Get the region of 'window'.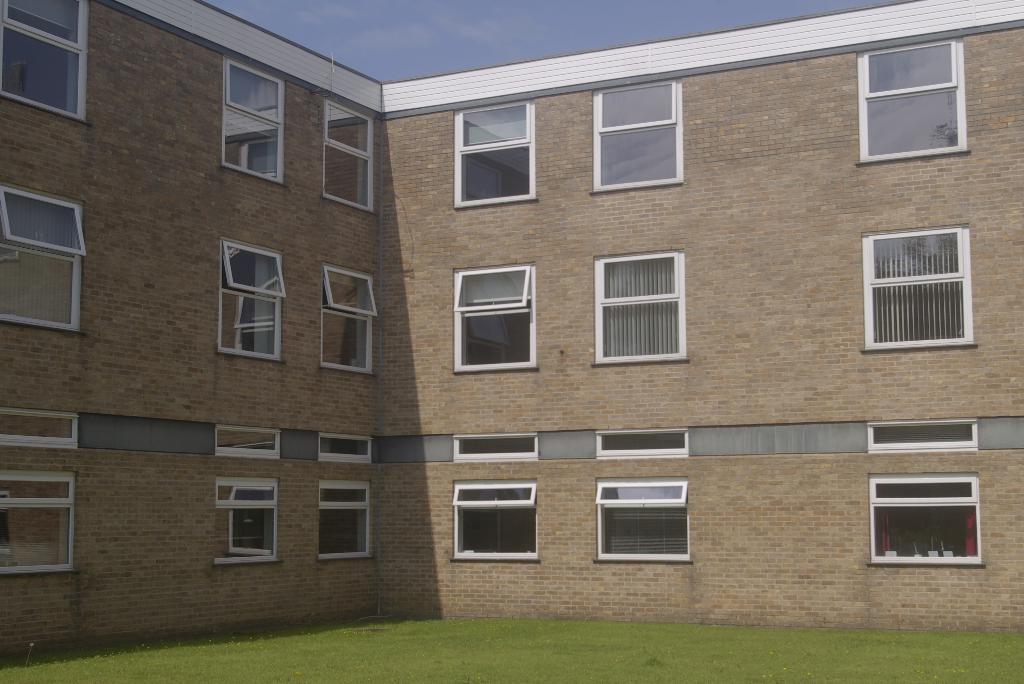
box(323, 102, 374, 215).
